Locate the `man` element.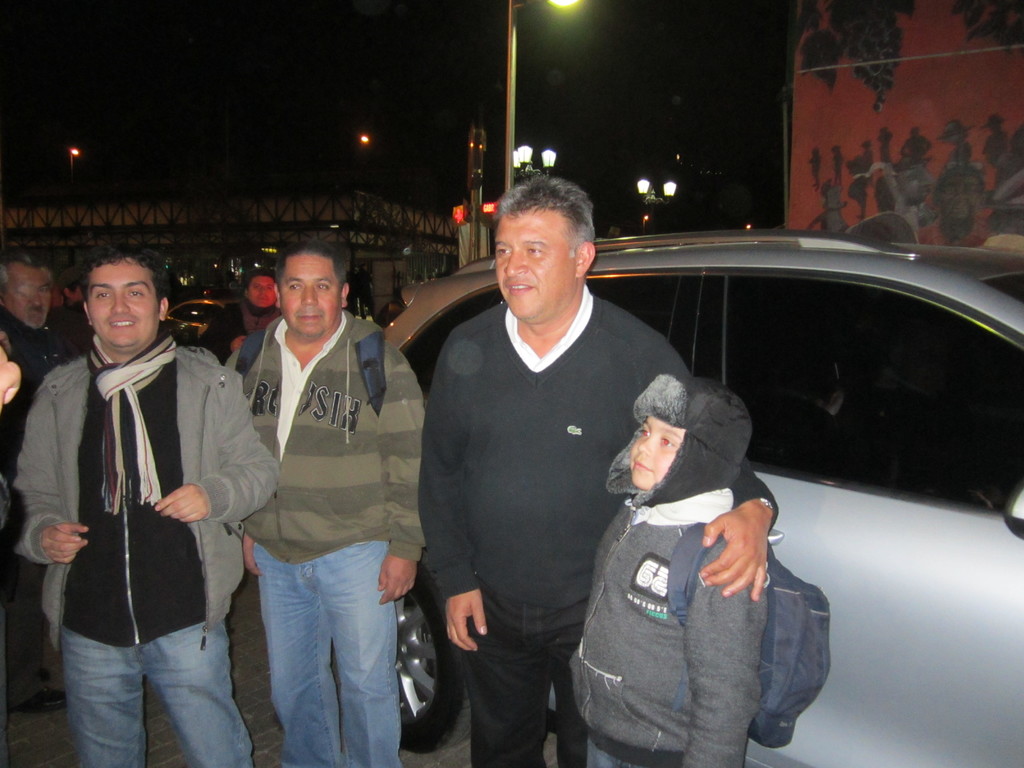
Element bbox: [left=808, top=184, right=847, bottom=230].
